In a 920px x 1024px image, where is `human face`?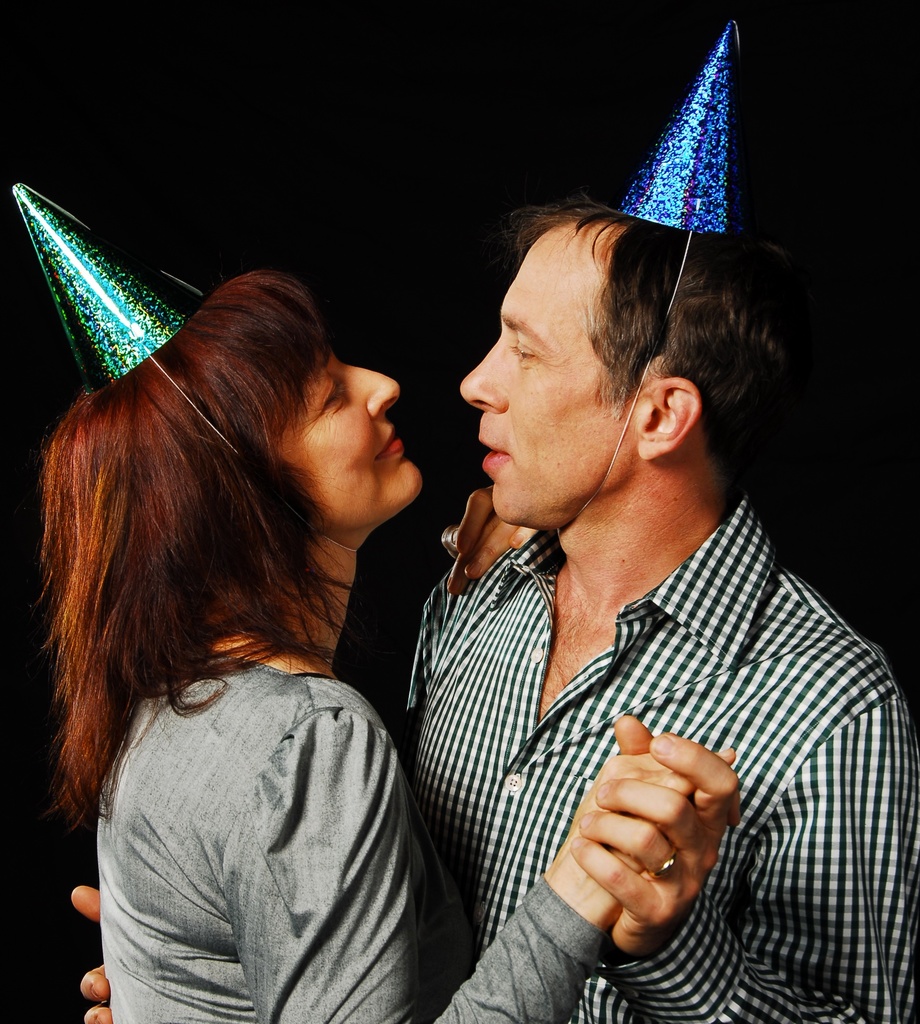
bbox=(261, 337, 417, 545).
